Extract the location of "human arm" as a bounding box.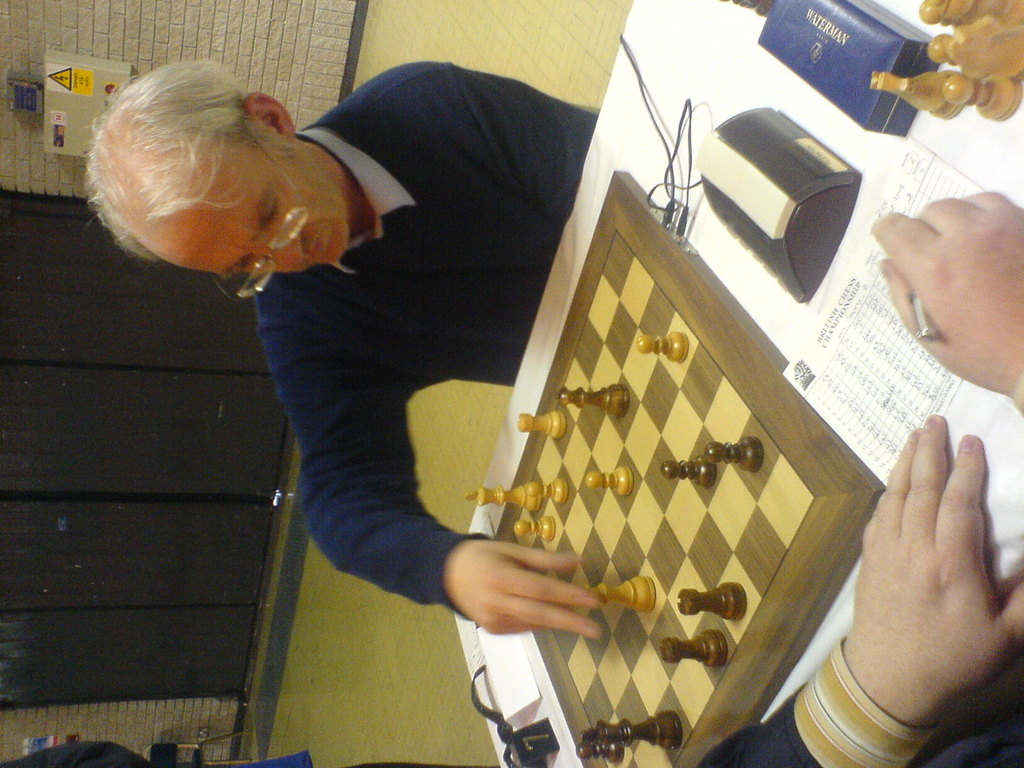
{"x1": 408, "y1": 66, "x2": 592, "y2": 230}.
